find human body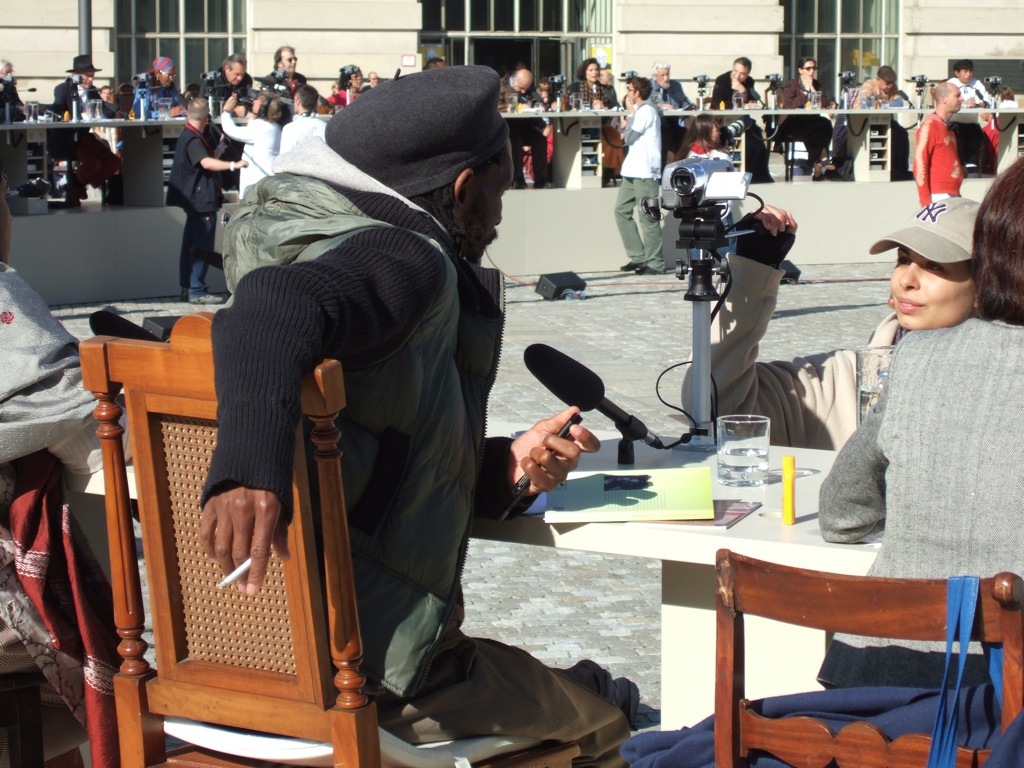
(left=248, top=47, right=326, bottom=130)
